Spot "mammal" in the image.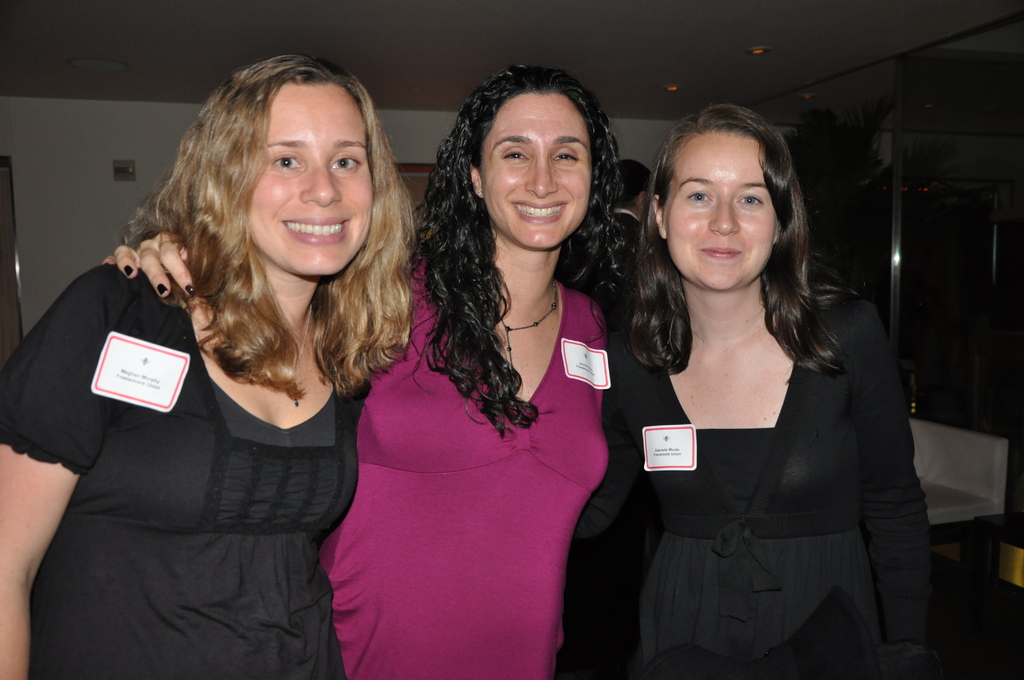
"mammal" found at x1=577, y1=103, x2=953, y2=679.
